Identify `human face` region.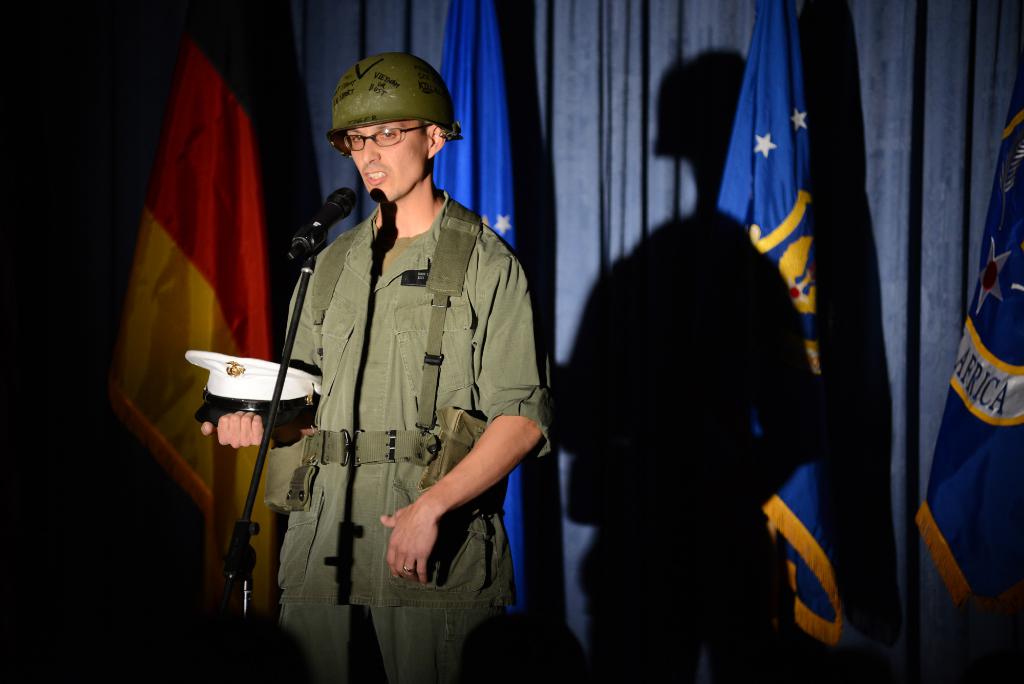
Region: region(343, 122, 426, 206).
